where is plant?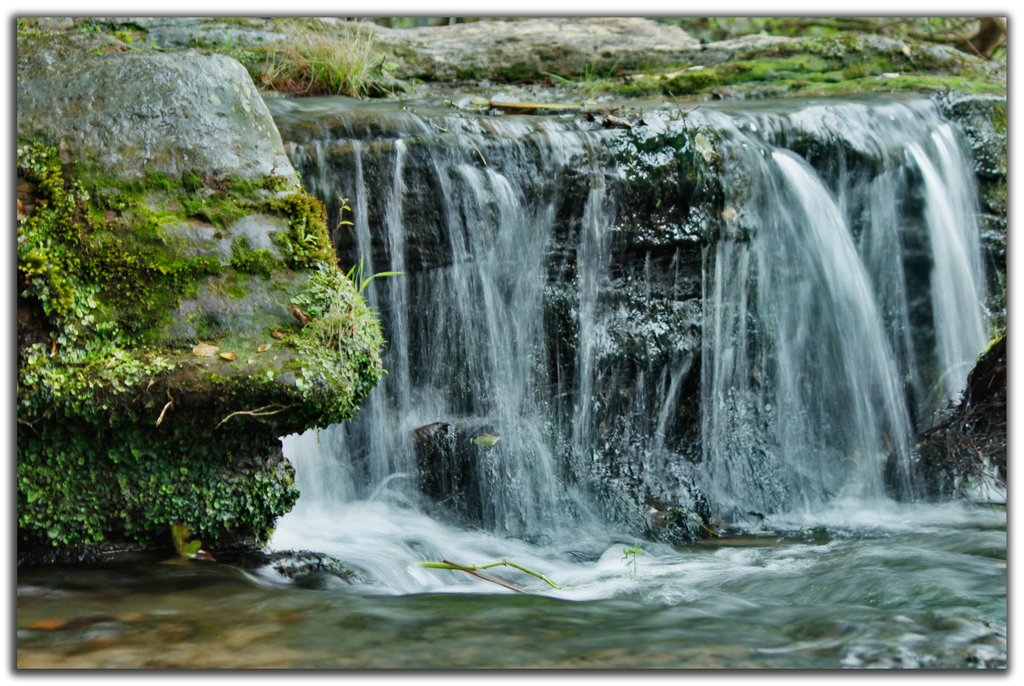
<region>12, 15, 108, 50</region>.
